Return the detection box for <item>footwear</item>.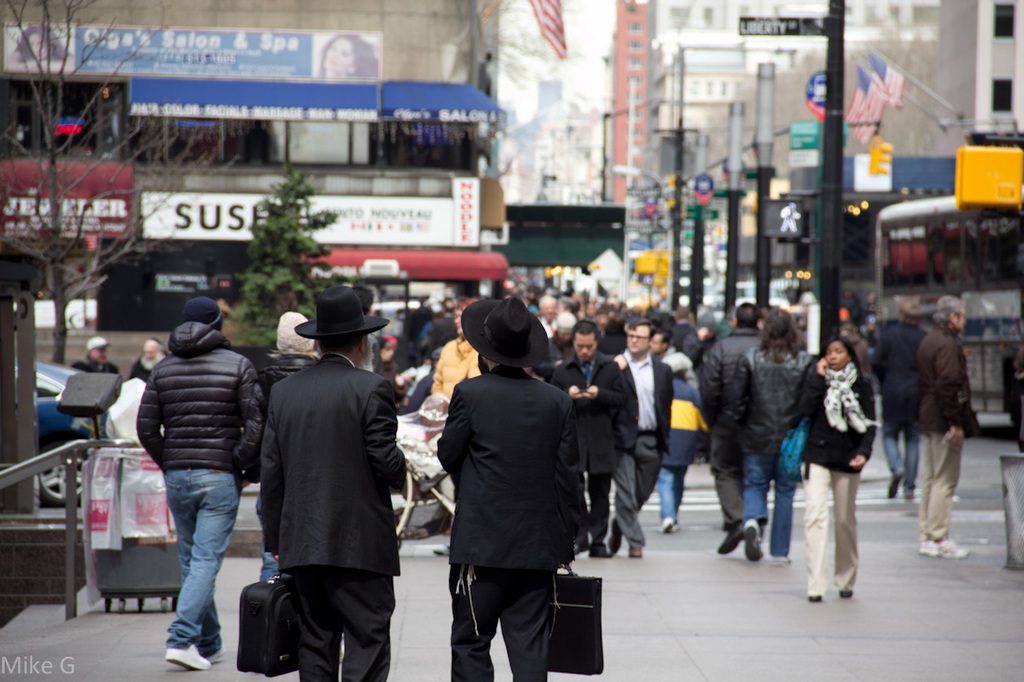
x1=608 y1=516 x2=625 y2=556.
